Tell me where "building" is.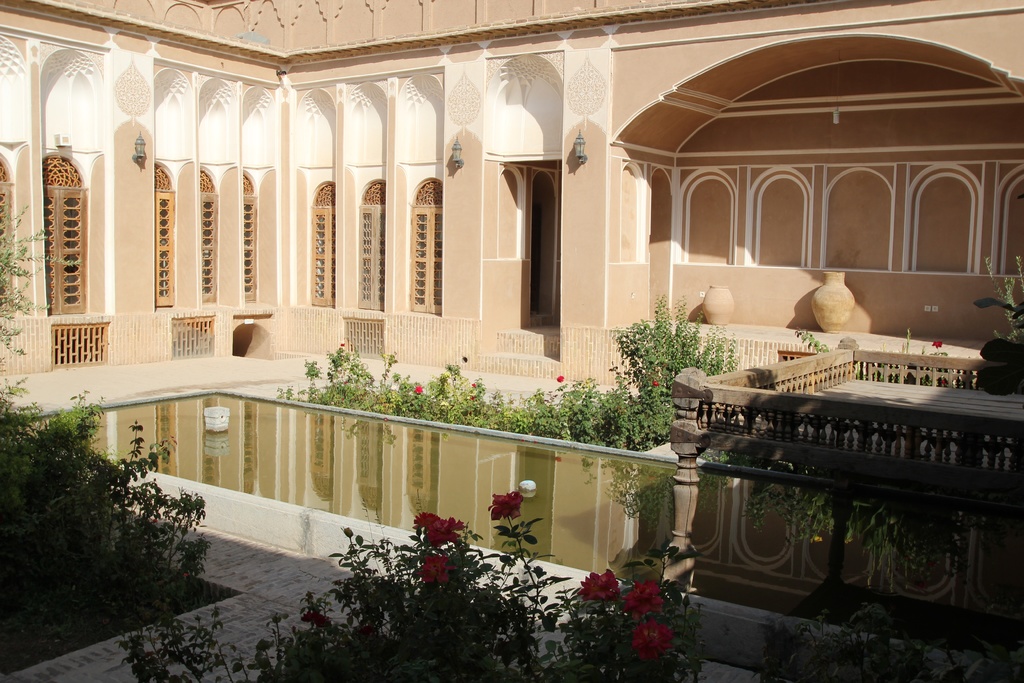
"building" is at x1=0, y1=0, x2=1023, y2=682.
